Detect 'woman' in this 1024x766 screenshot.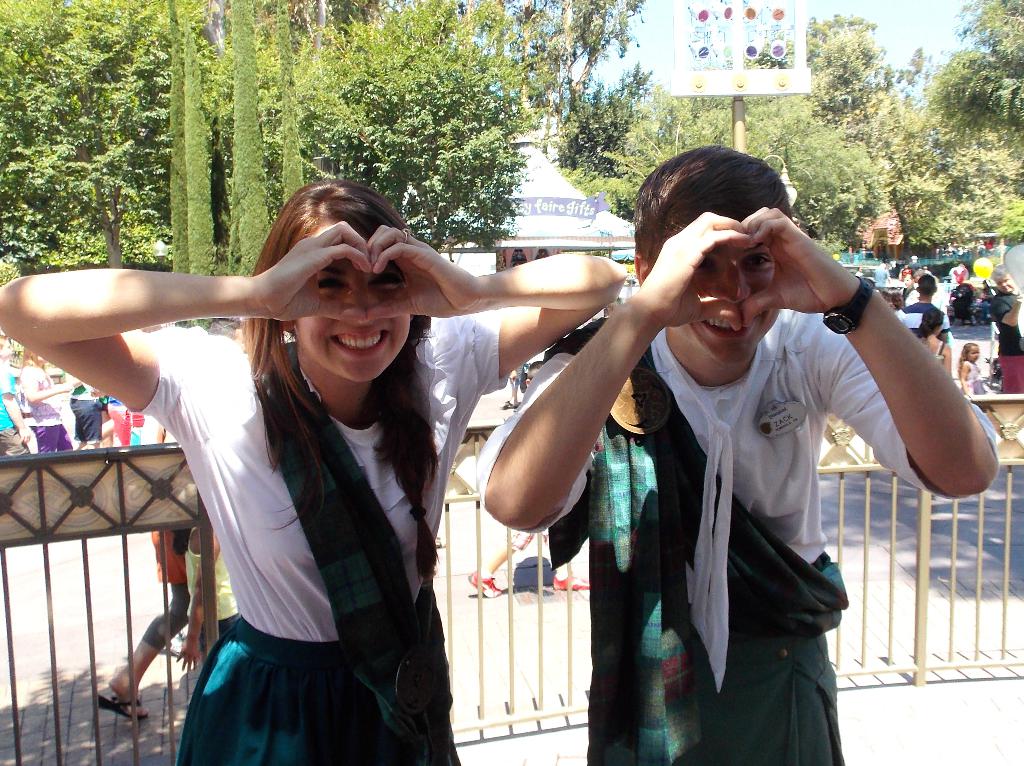
Detection: [0,143,638,758].
